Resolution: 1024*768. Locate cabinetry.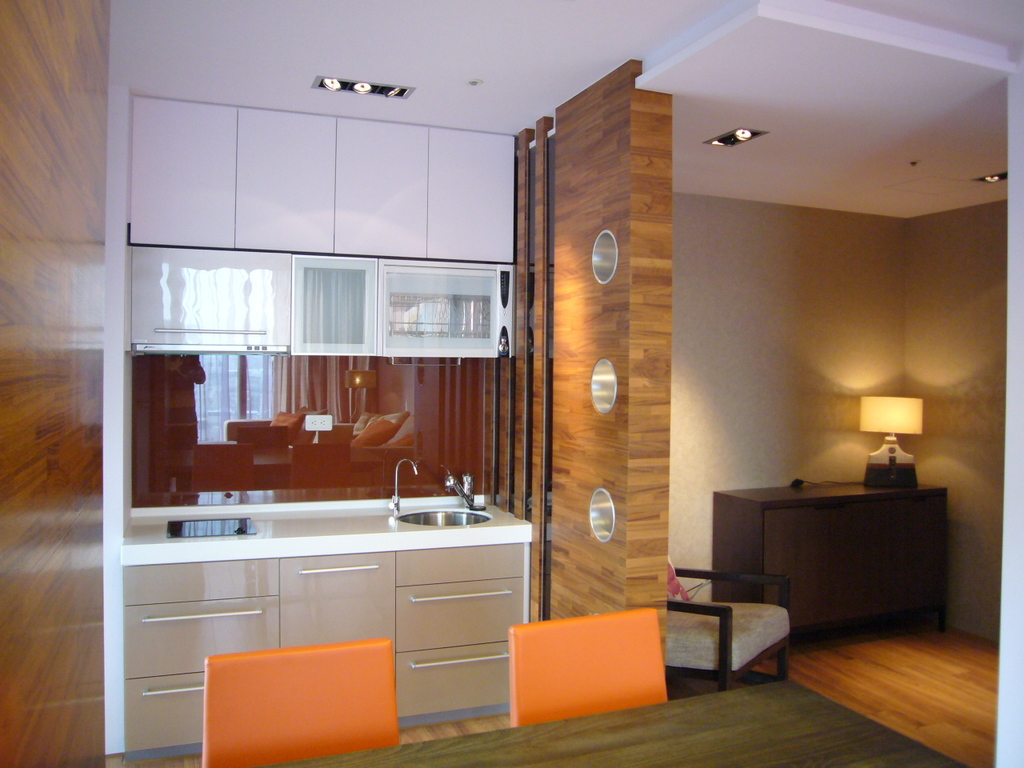
{"left": 130, "top": 94, "right": 518, "bottom": 258}.
